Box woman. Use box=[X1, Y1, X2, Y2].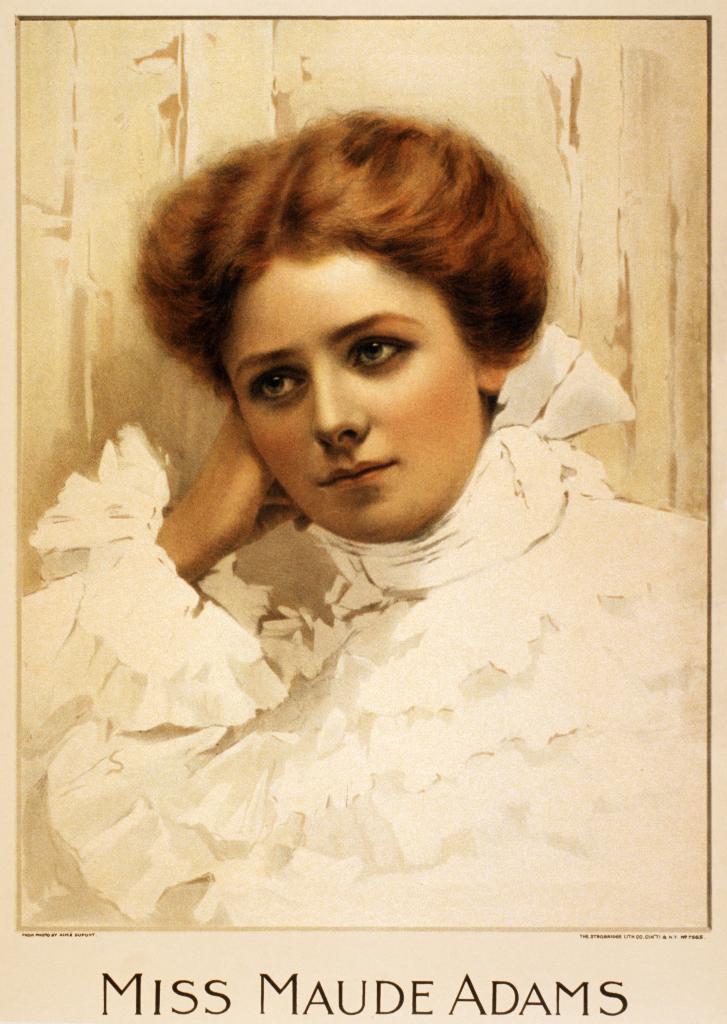
box=[10, 90, 703, 931].
